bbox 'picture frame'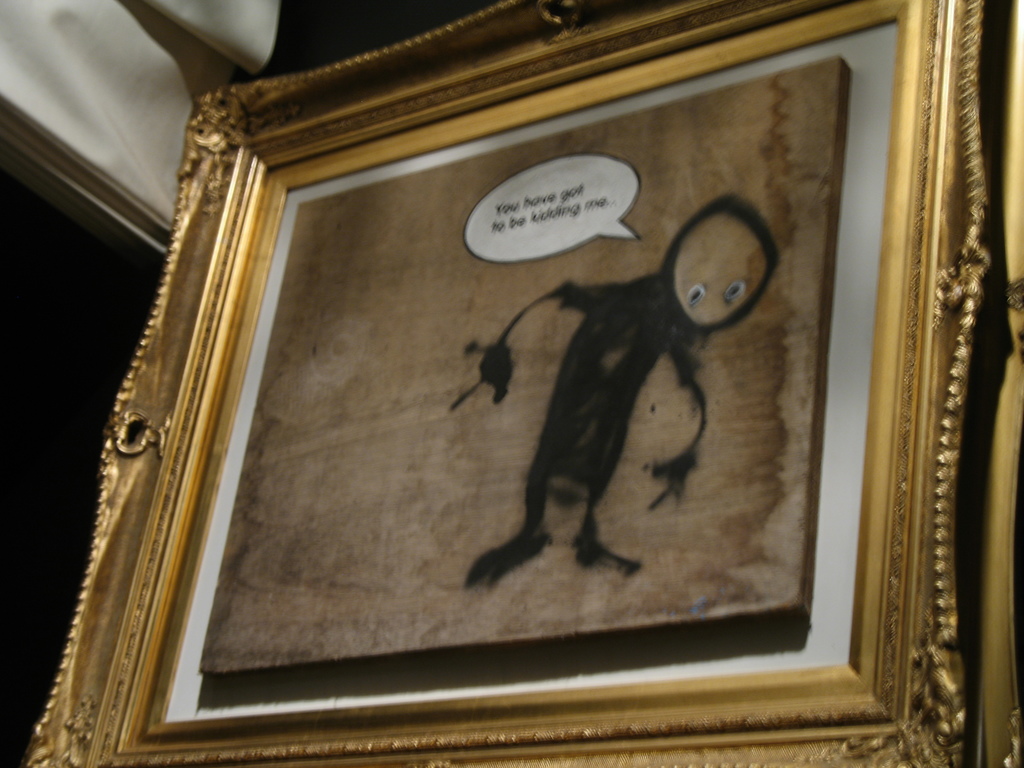
19 0 1023 767
